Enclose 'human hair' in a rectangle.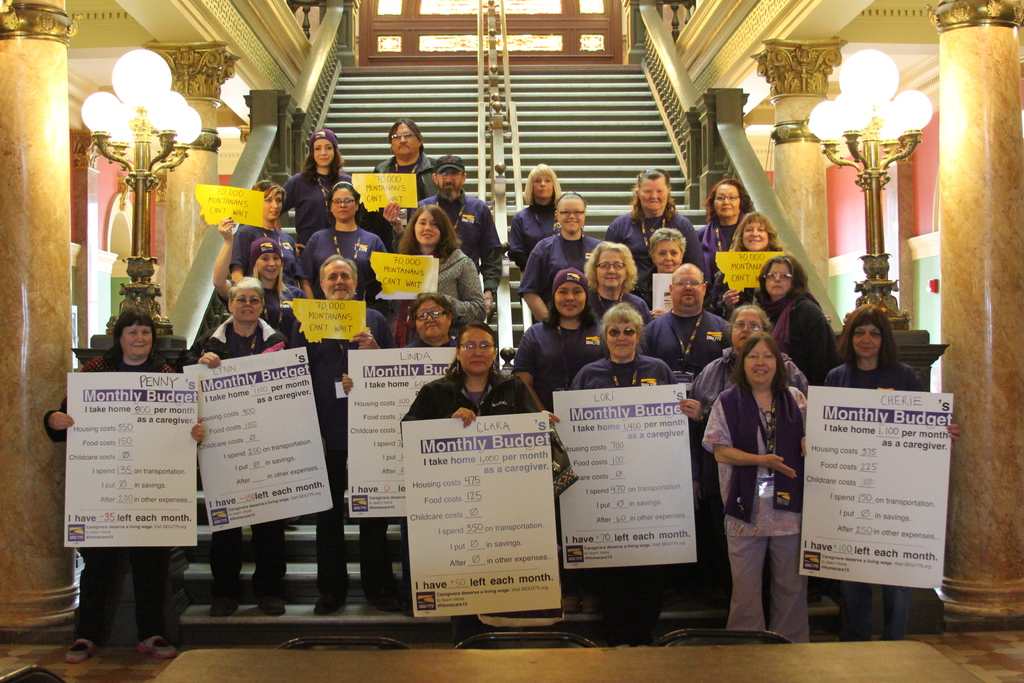
835, 302, 897, 383.
